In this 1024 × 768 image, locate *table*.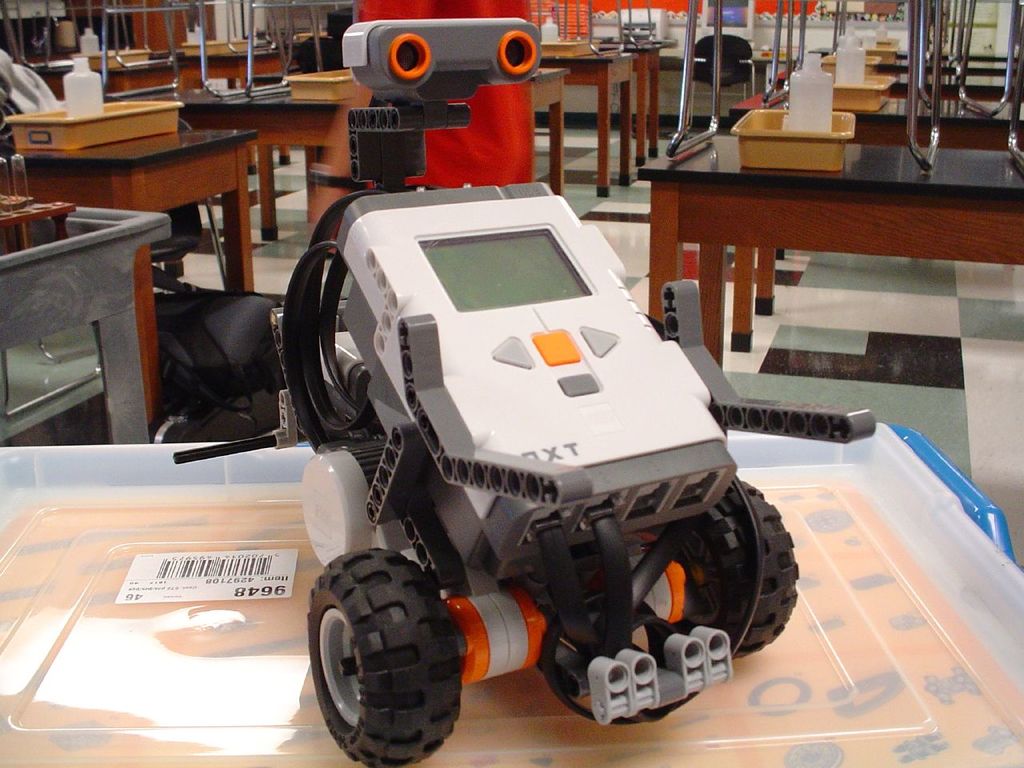
Bounding box: detection(26, 105, 300, 274).
